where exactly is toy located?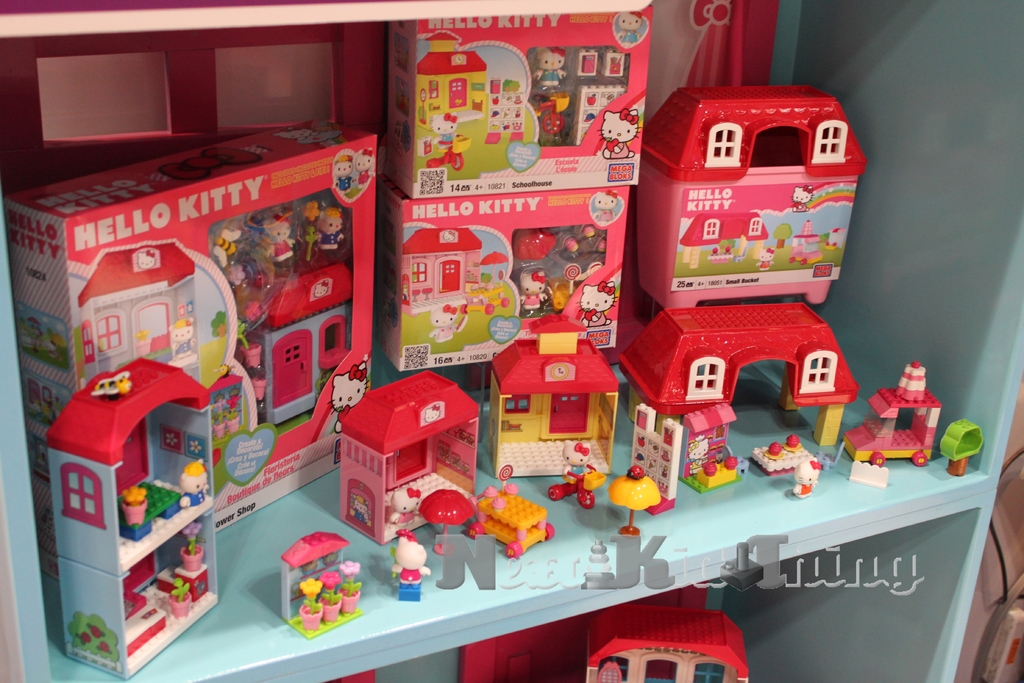
Its bounding box is bbox(391, 525, 431, 602).
